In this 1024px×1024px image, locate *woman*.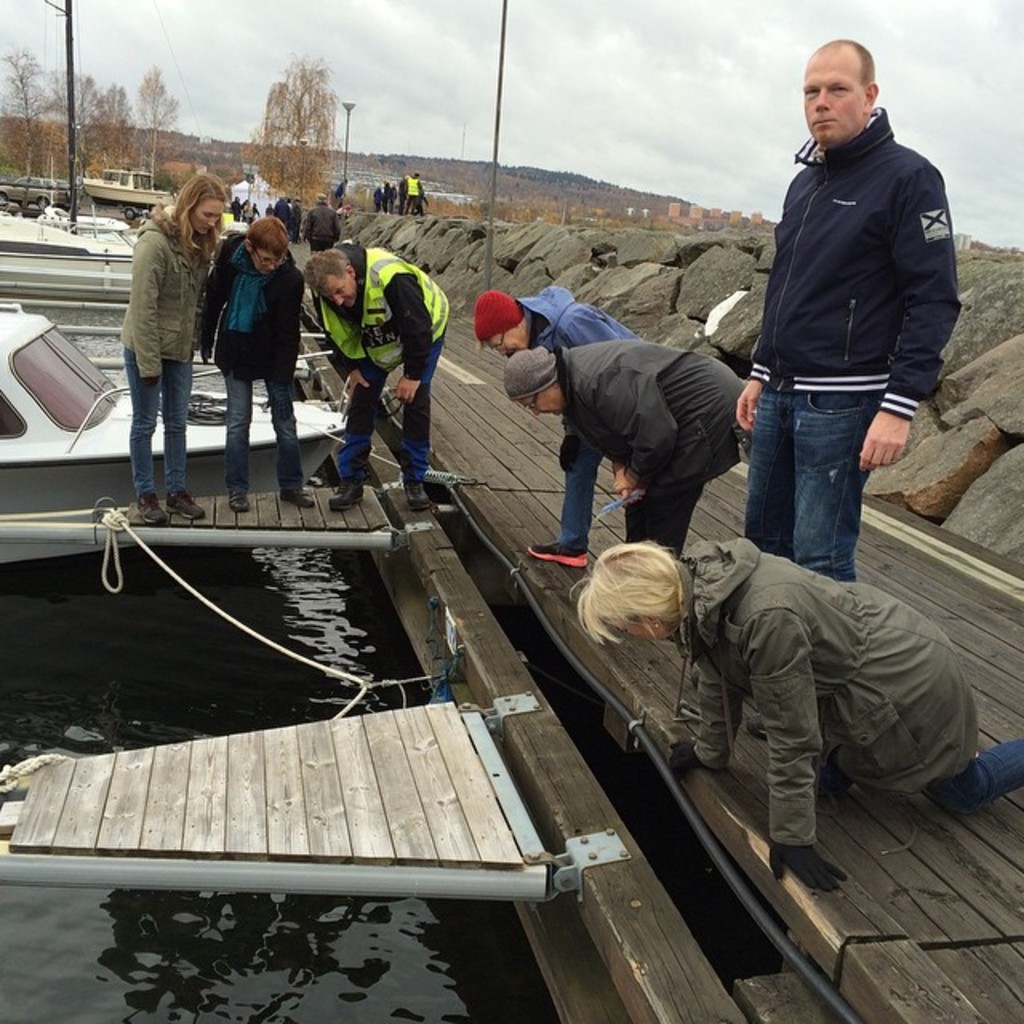
Bounding box: {"left": 206, "top": 214, "right": 315, "bottom": 512}.
